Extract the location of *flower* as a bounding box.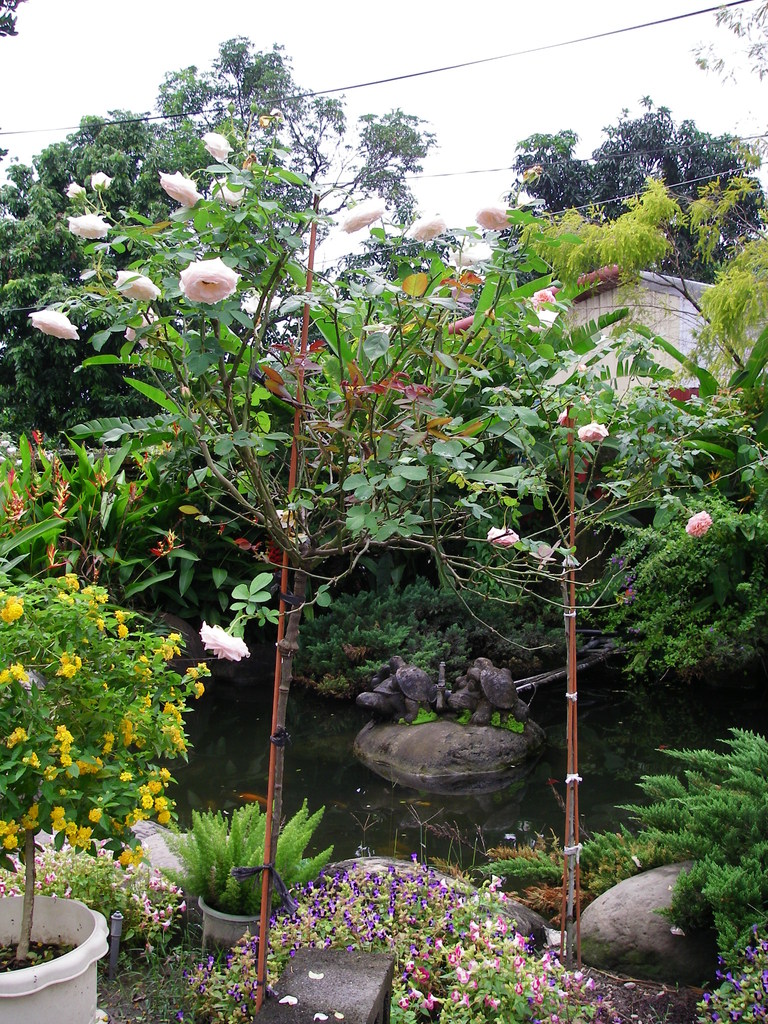
crop(406, 214, 445, 243).
